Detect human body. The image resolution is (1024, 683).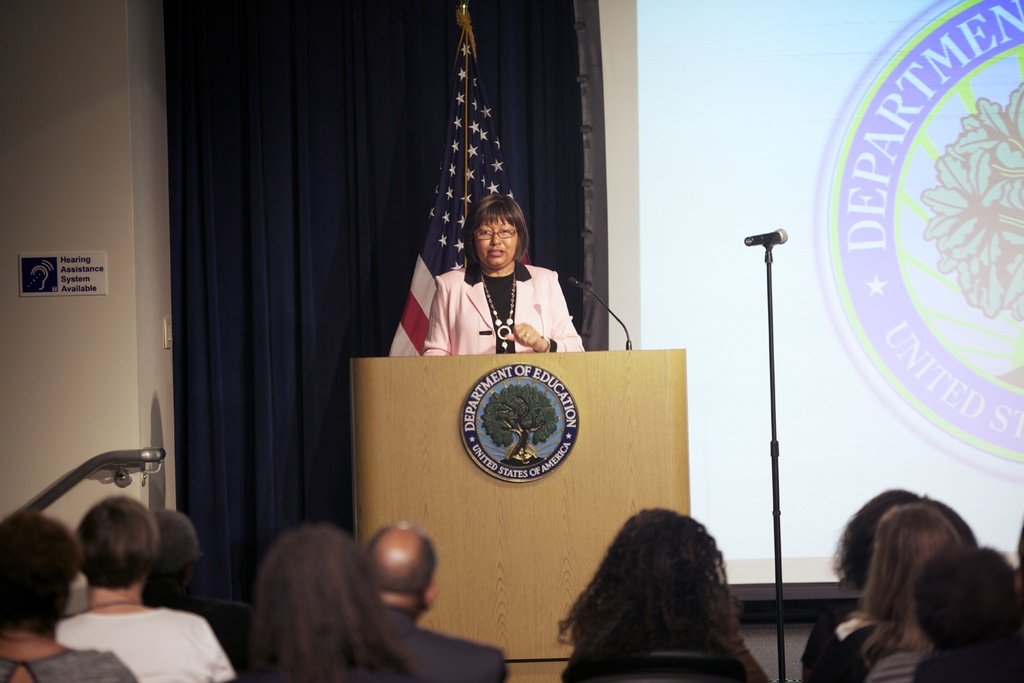
(left=0, top=634, right=145, bottom=682).
